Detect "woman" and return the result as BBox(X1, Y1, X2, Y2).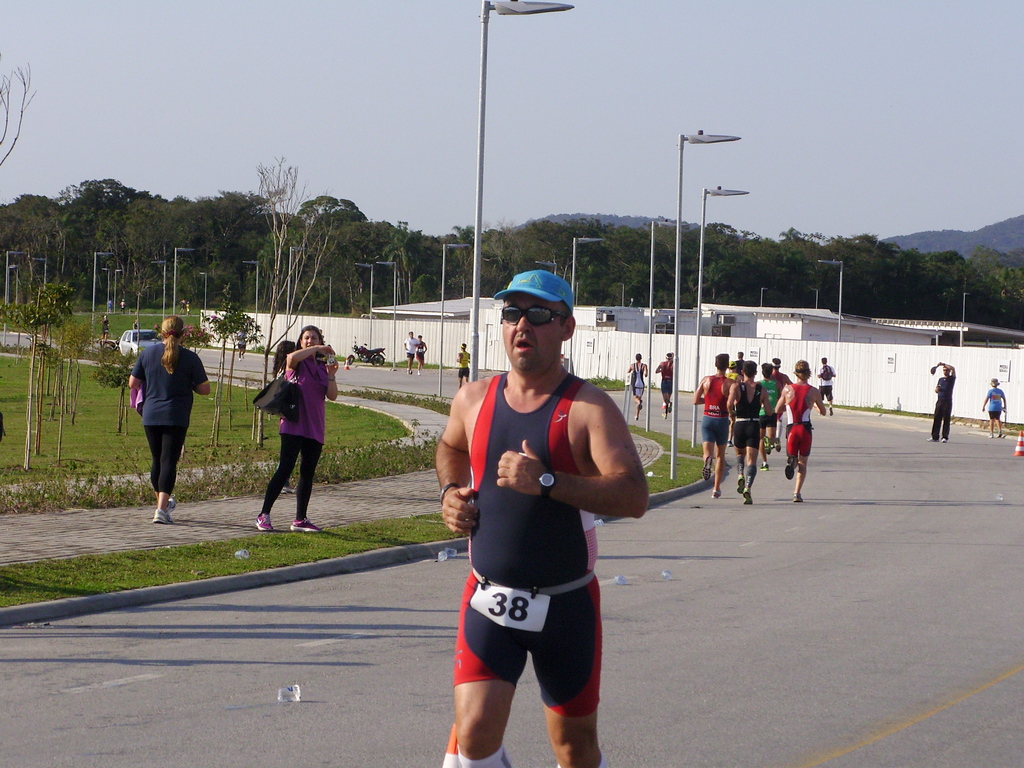
BBox(256, 324, 338, 530).
